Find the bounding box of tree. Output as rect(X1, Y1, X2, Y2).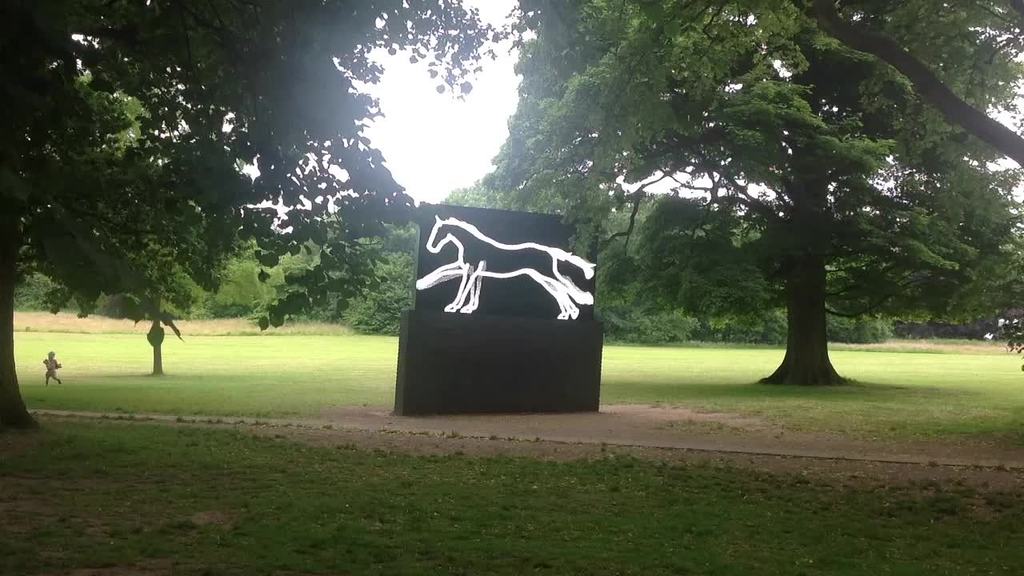
rect(484, 10, 1006, 382).
